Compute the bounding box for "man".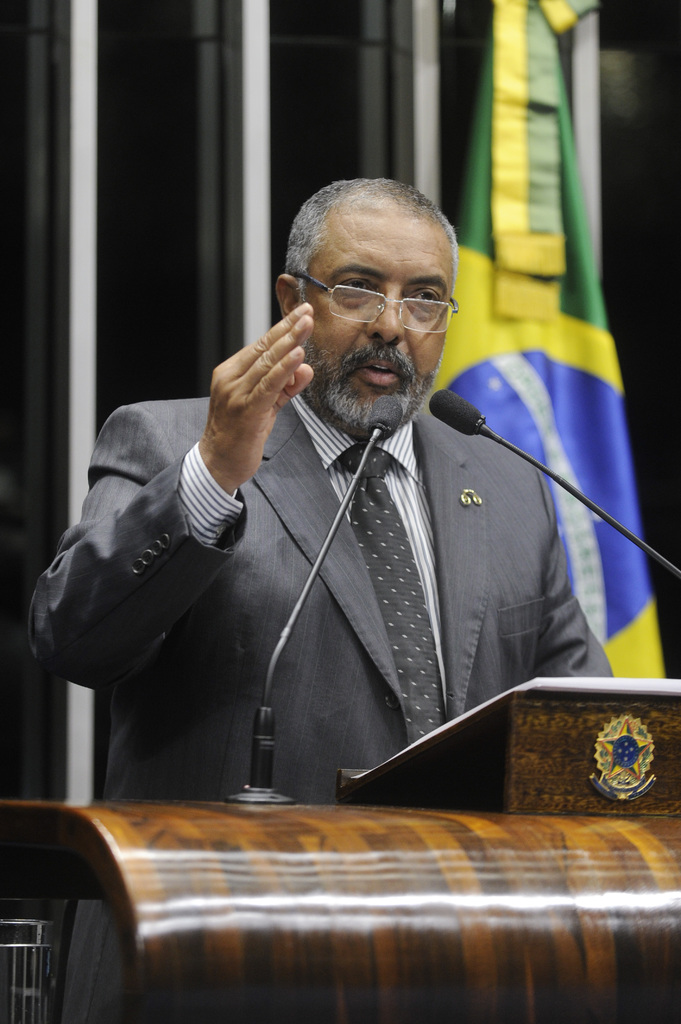
<box>52,182,605,861</box>.
